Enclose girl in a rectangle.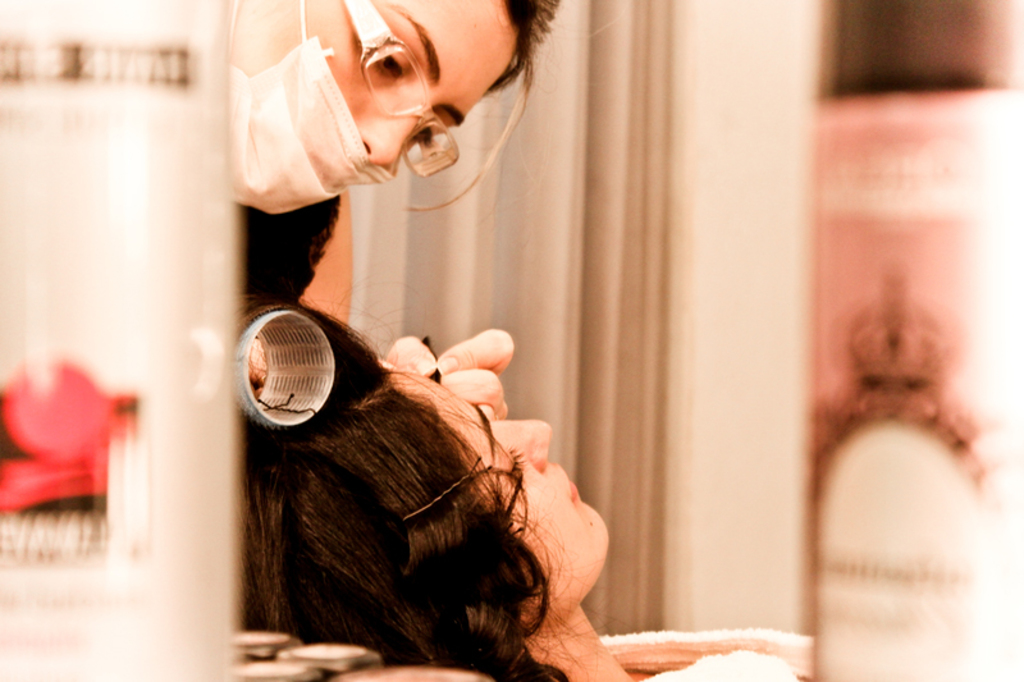
(x1=236, y1=301, x2=792, y2=681).
